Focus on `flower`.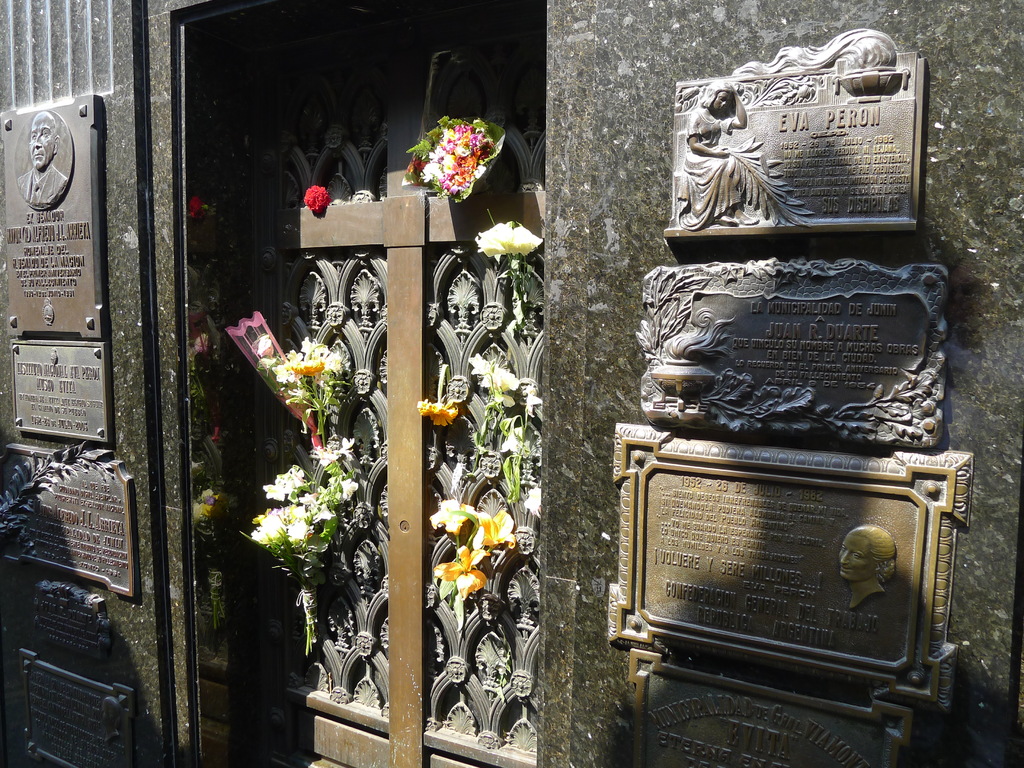
Focused at {"left": 431, "top": 497, "right": 471, "bottom": 531}.
